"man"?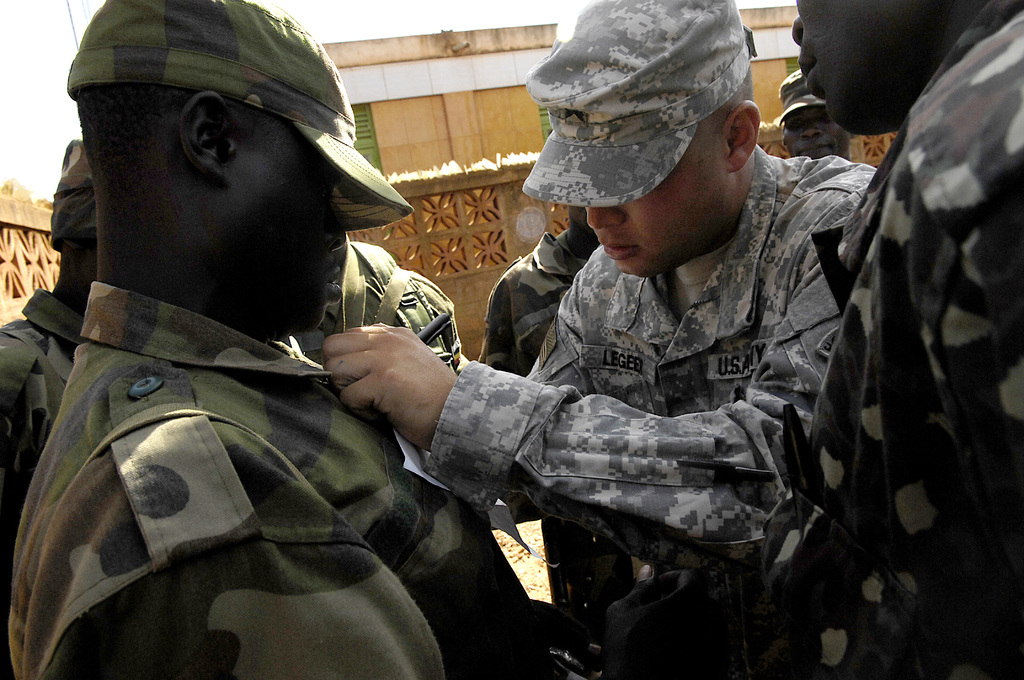
select_region(792, 0, 1023, 679)
